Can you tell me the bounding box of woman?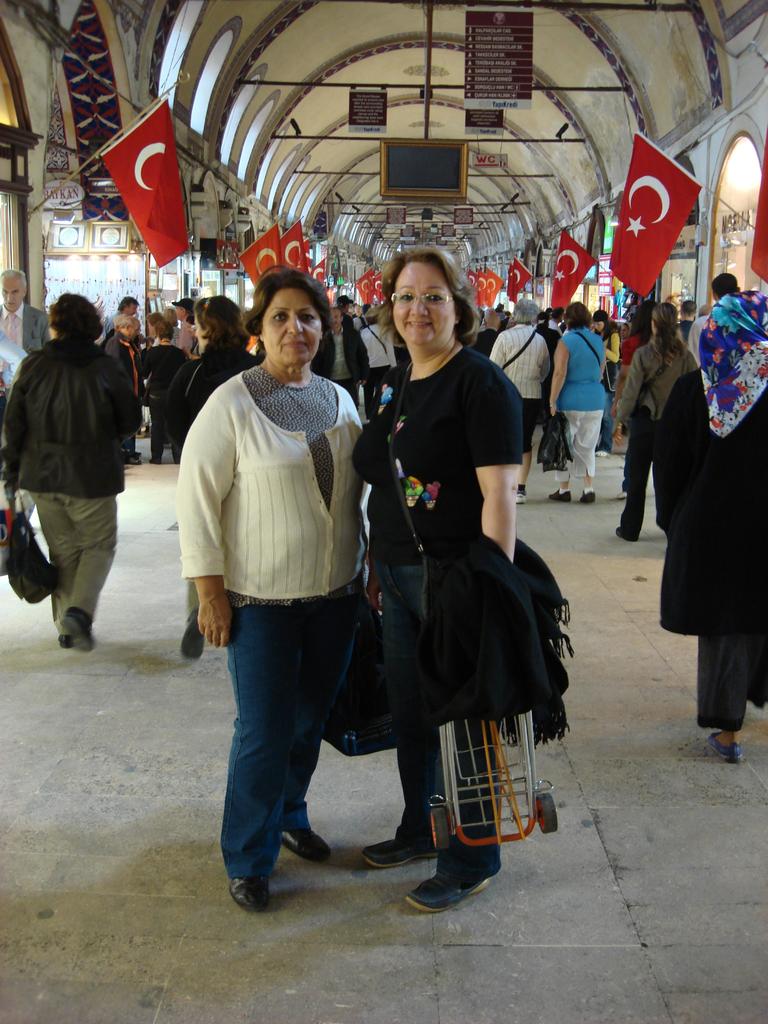
x1=342 y1=244 x2=550 y2=893.
